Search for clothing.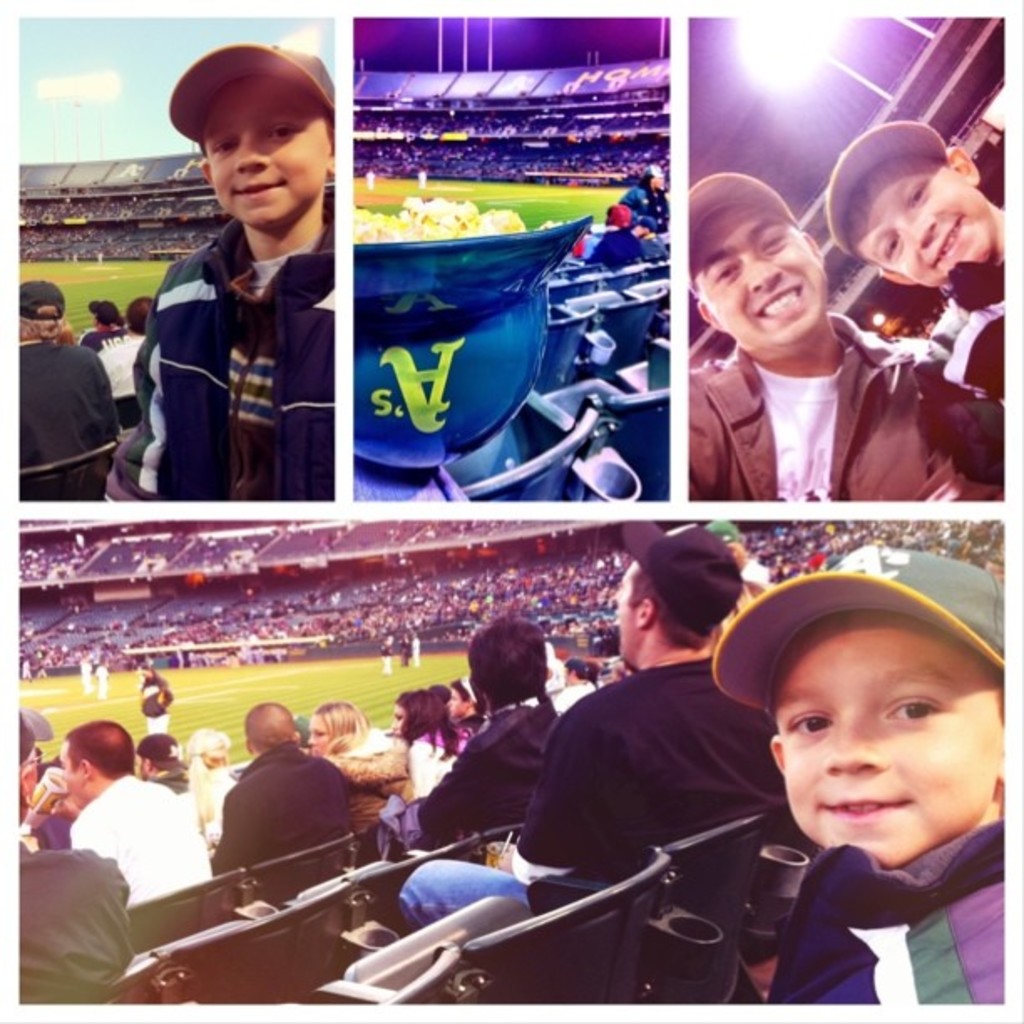
Found at l=433, t=718, r=552, b=842.
